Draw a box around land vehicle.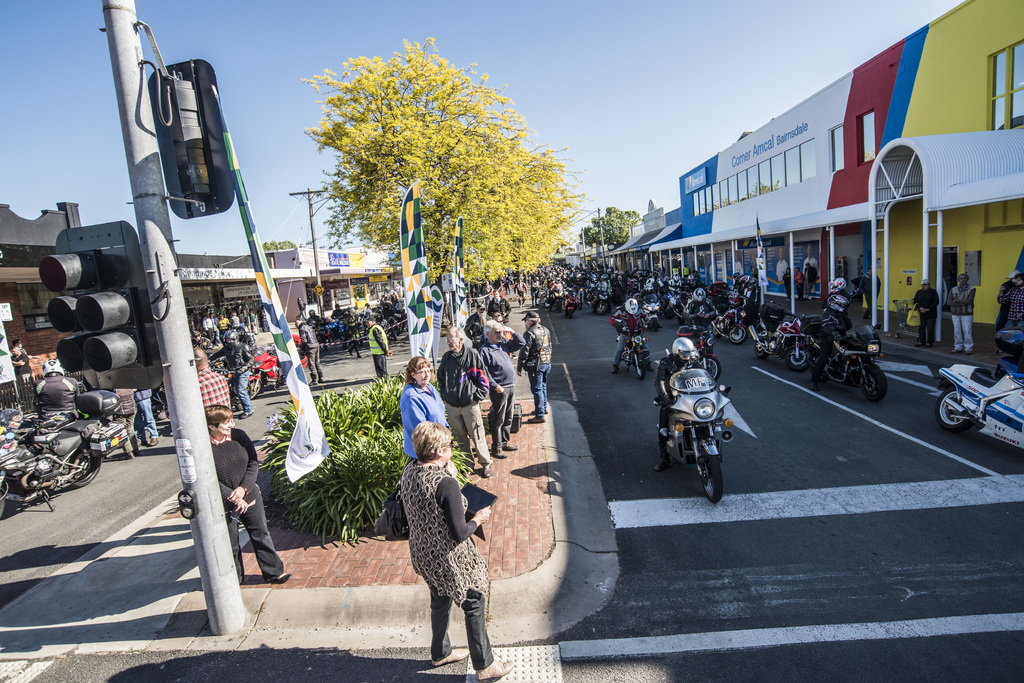
<bbox>215, 366, 251, 414</bbox>.
